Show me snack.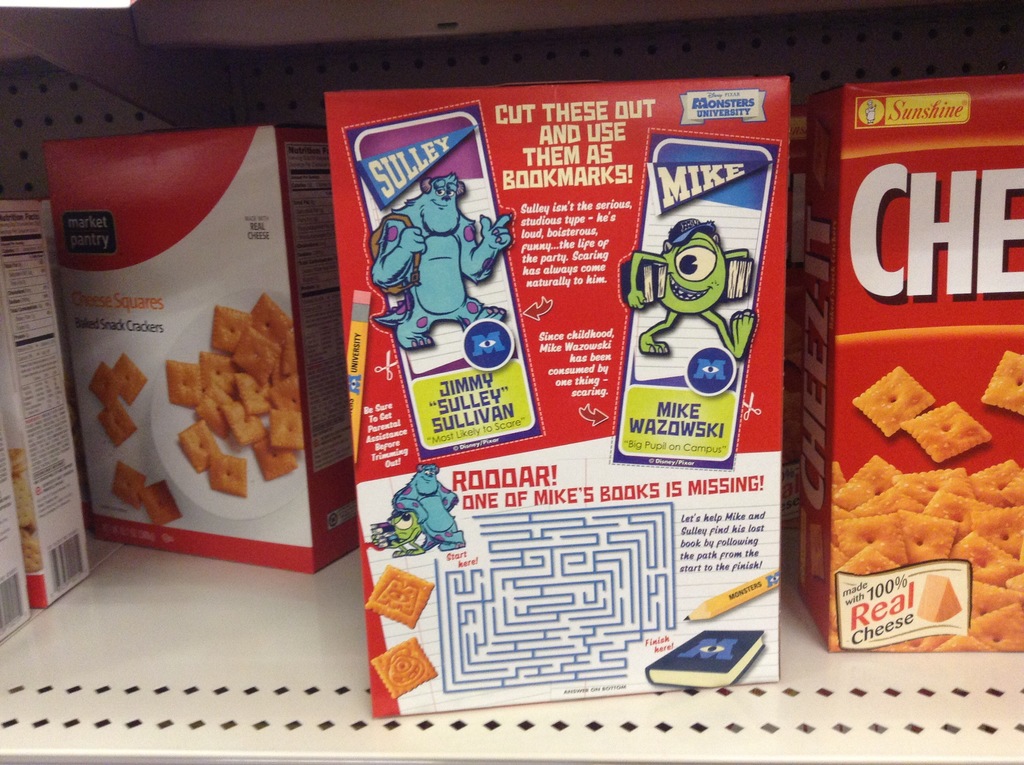
snack is here: (left=140, top=492, right=179, bottom=521).
